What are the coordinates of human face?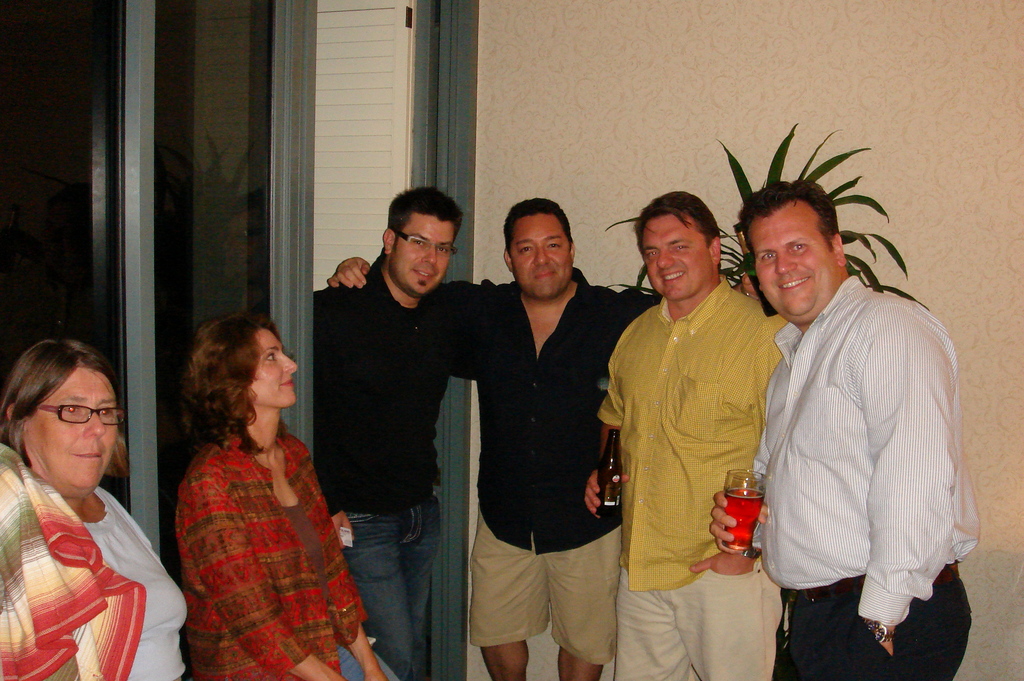
BBox(507, 206, 575, 297).
